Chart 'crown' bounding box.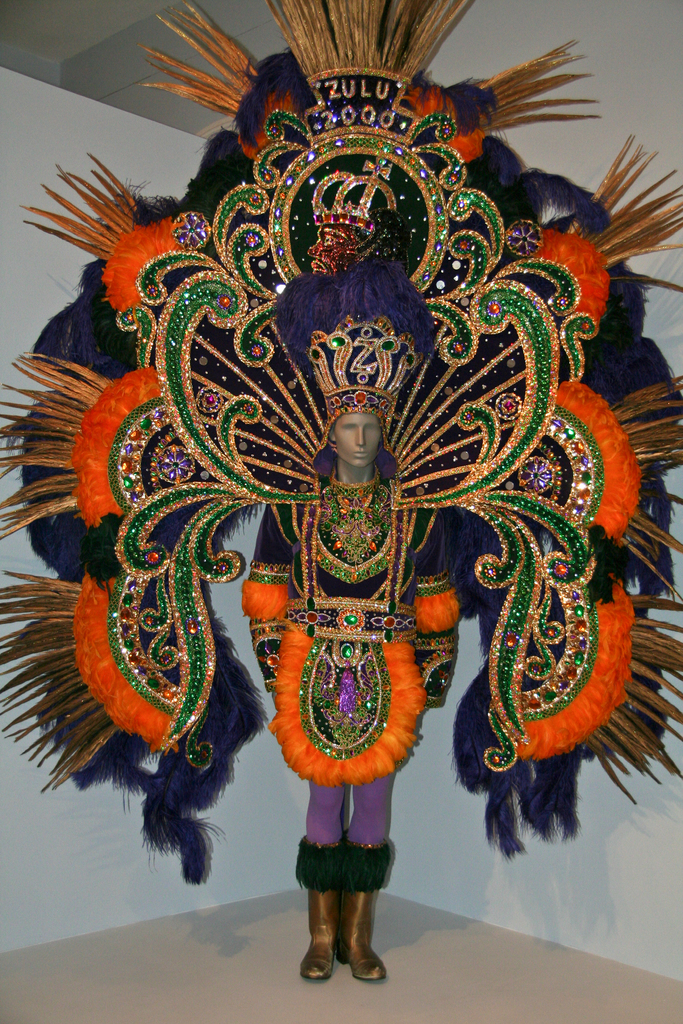
Charted: 305 312 422 481.
